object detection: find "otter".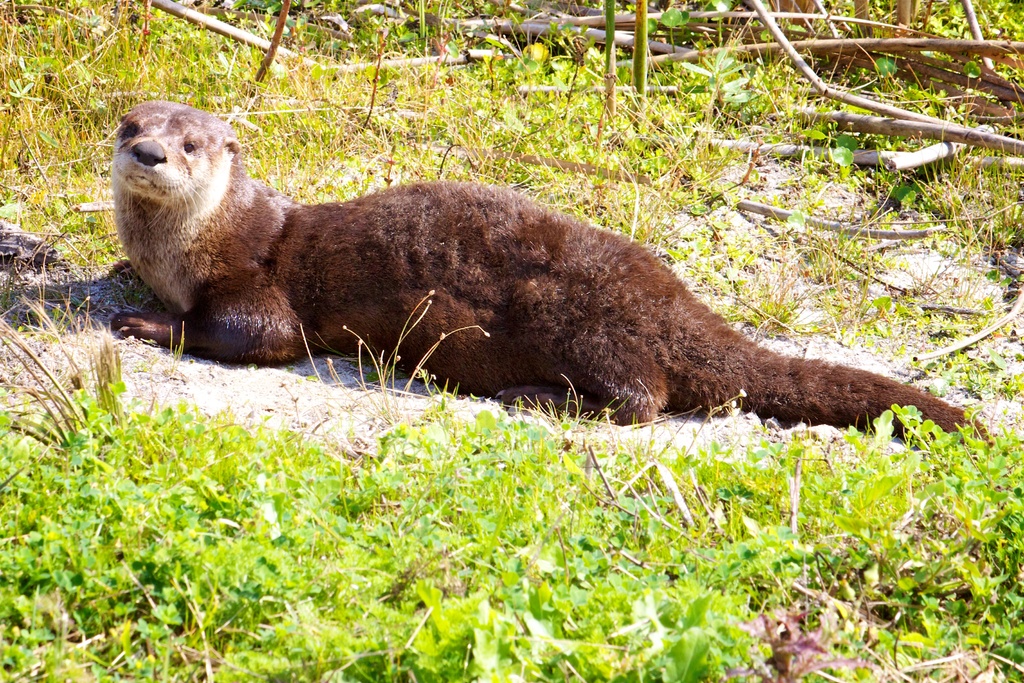
bbox=[124, 108, 968, 434].
